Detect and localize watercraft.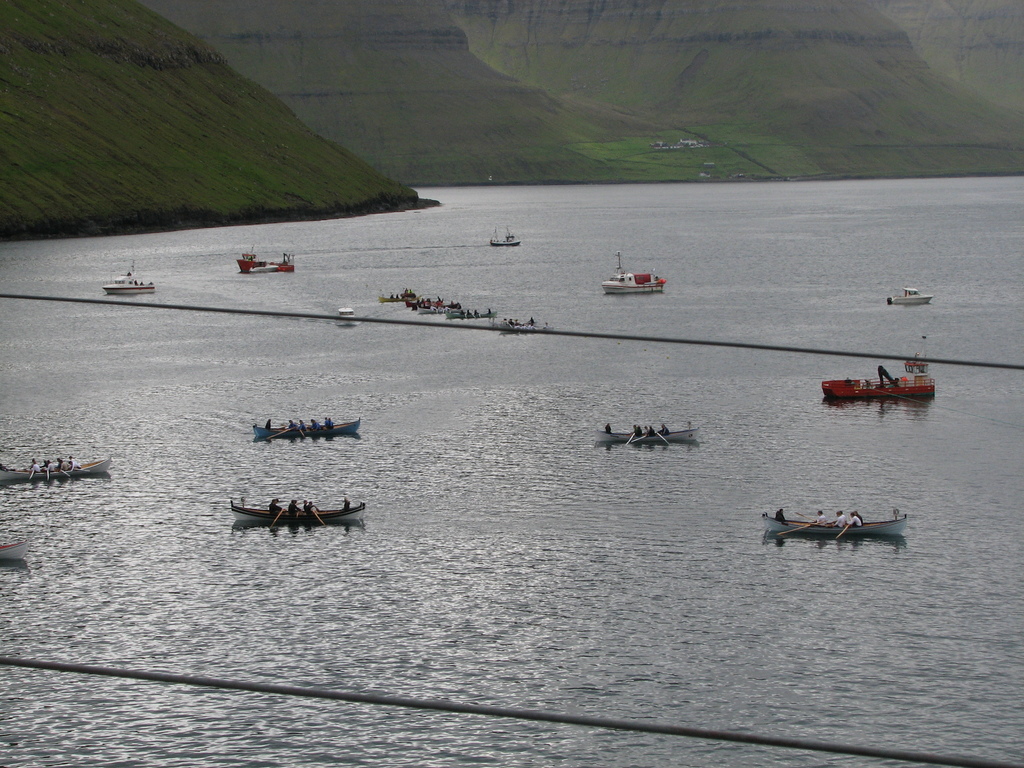
Localized at bbox=[888, 289, 932, 306].
